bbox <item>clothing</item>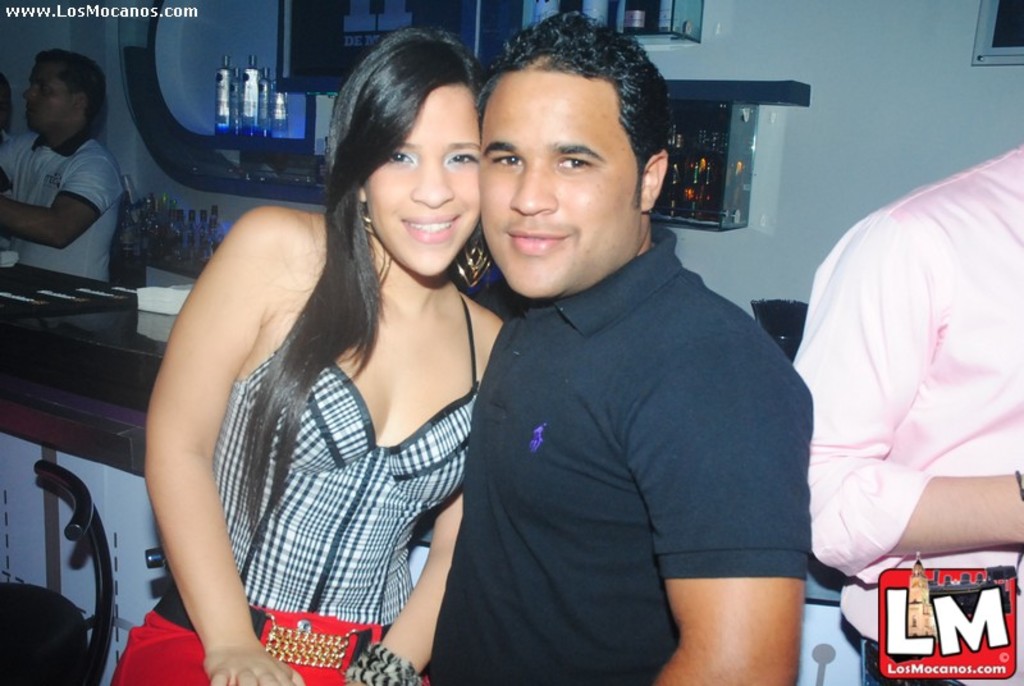
785/147/1023/685
